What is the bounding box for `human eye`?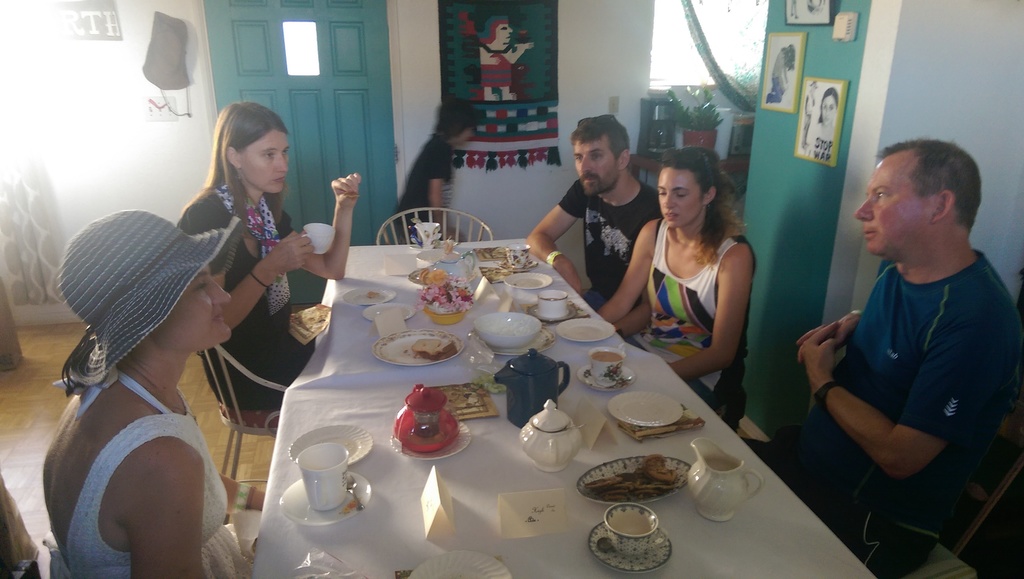
(652,188,666,199).
